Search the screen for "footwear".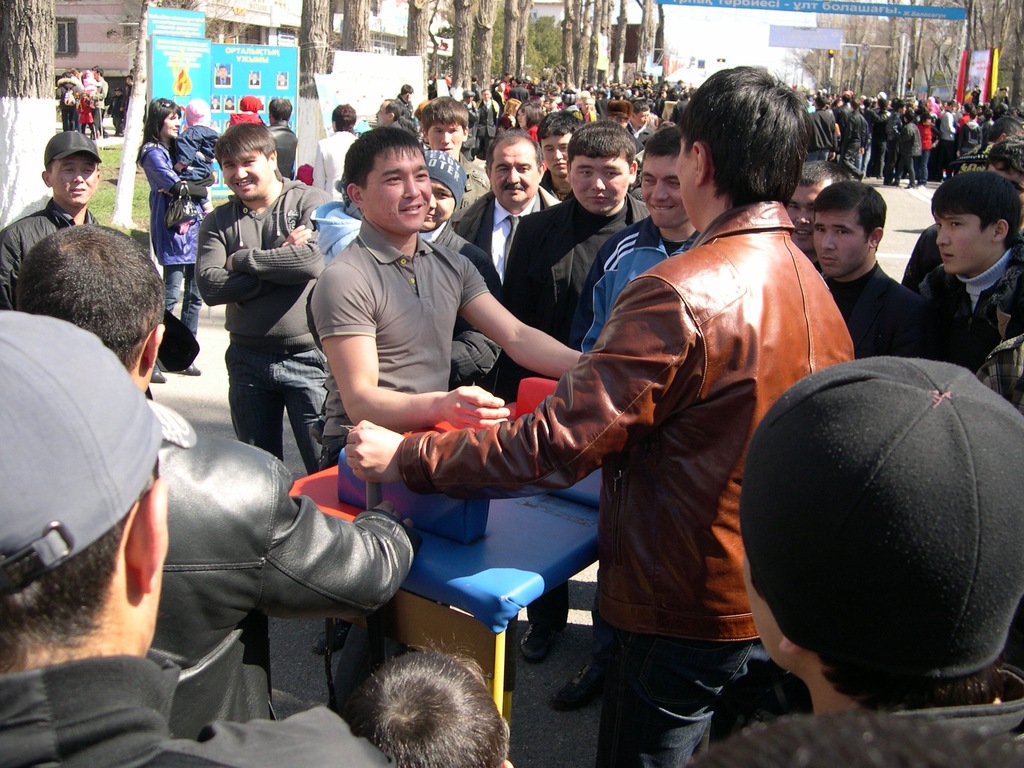
Found at x1=903, y1=180, x2=913, y2=187.
